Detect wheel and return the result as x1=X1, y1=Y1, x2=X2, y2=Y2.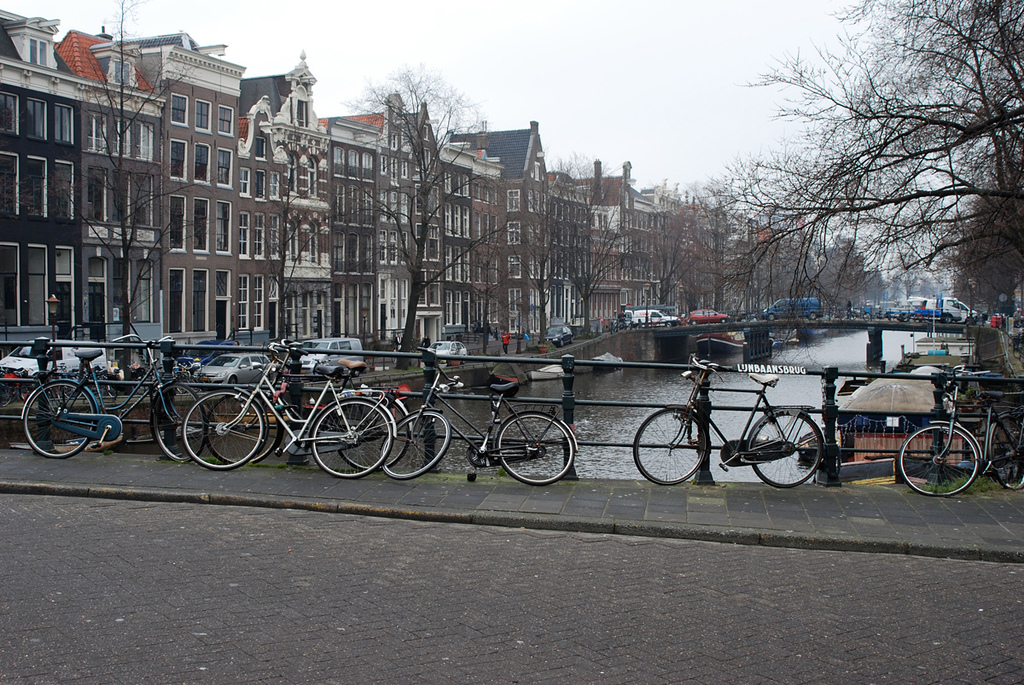
x1=493, y1=414, x2=571, y2=486.
